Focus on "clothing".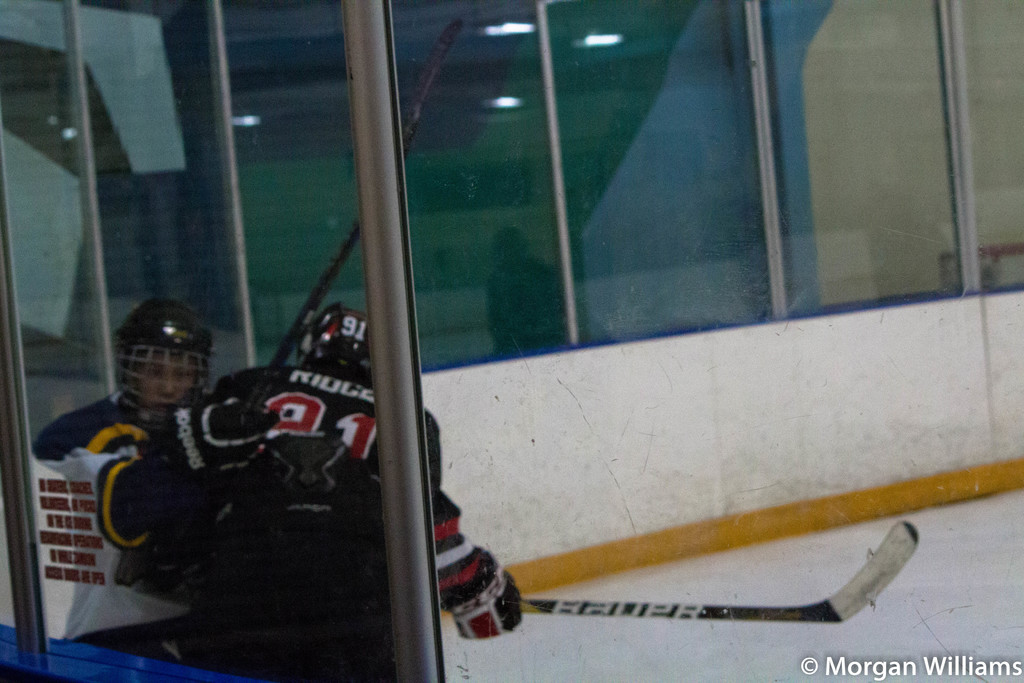
Focused at [left=28, top=384, right=195, bottom=493].
